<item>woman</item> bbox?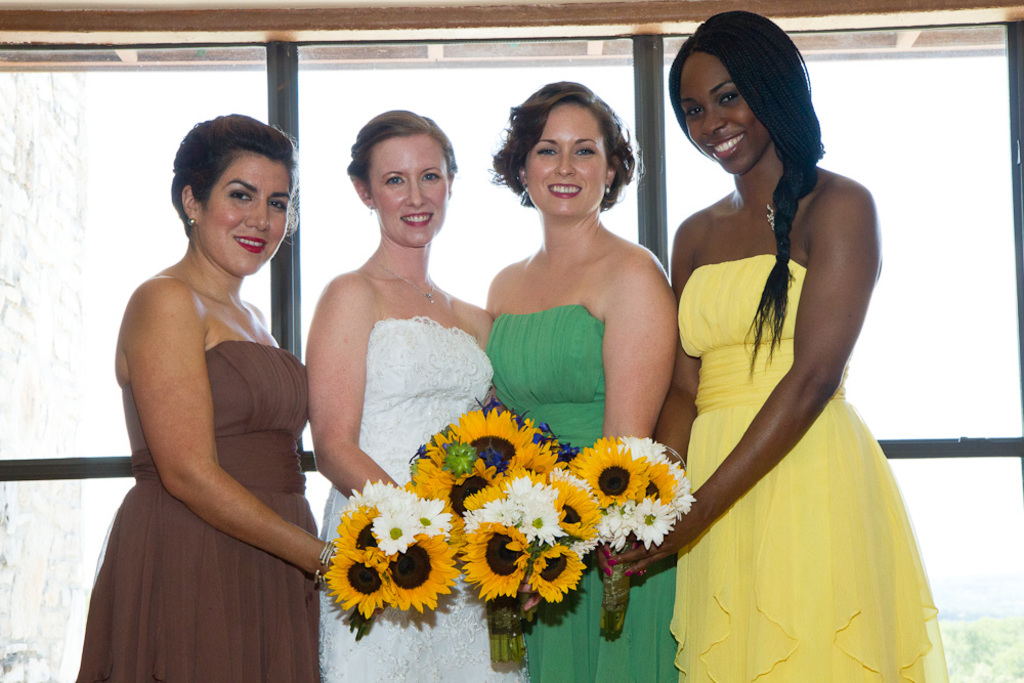
<box>482,77,676,680</box>
